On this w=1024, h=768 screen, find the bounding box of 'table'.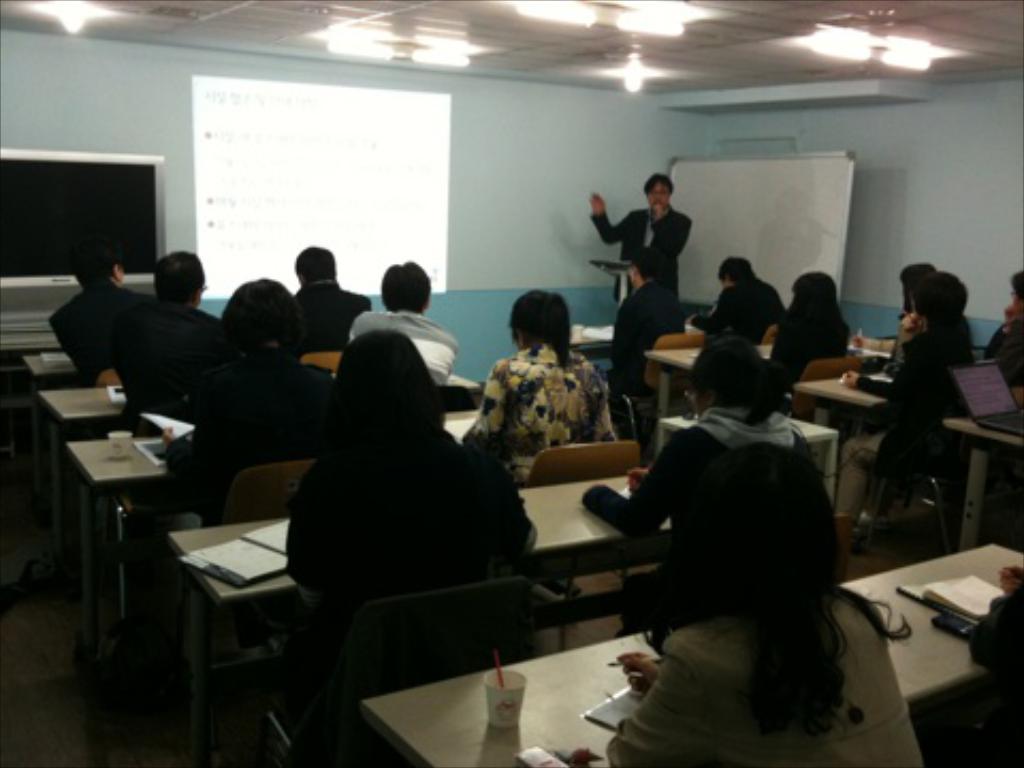
Bounding box: <region>934, 399, 1022, 550</region>.
